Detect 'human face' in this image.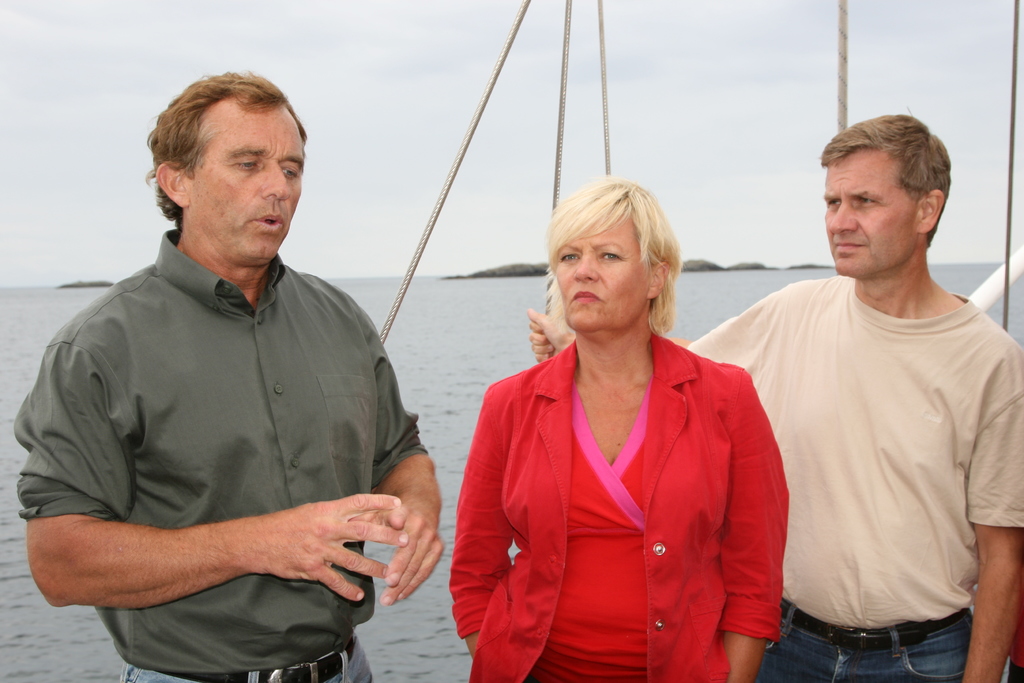
Detection: bbox(556, 214, 651, 329).
